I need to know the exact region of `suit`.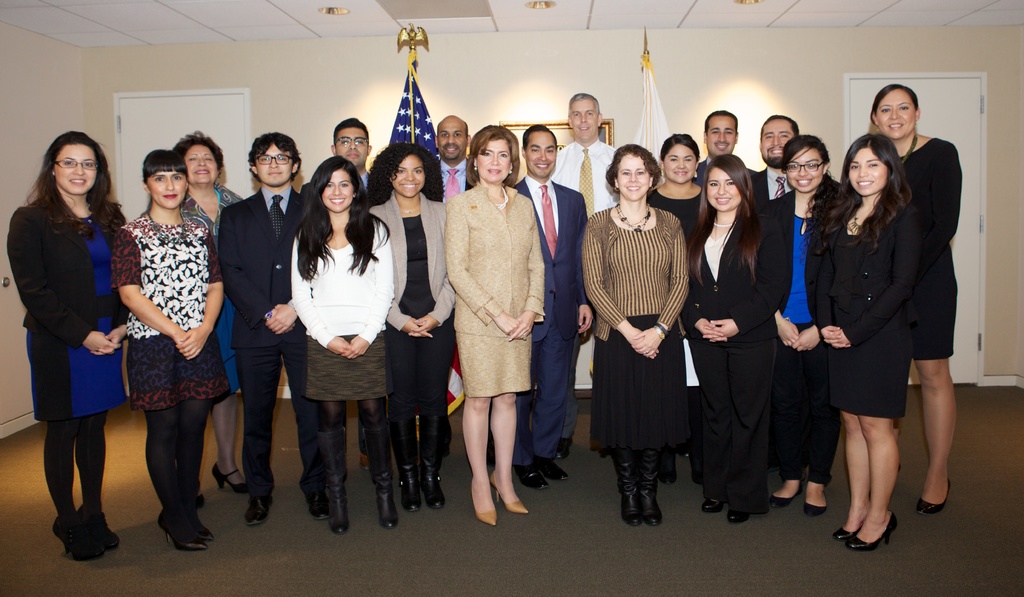
Region: (433, 160, 472, 203).
